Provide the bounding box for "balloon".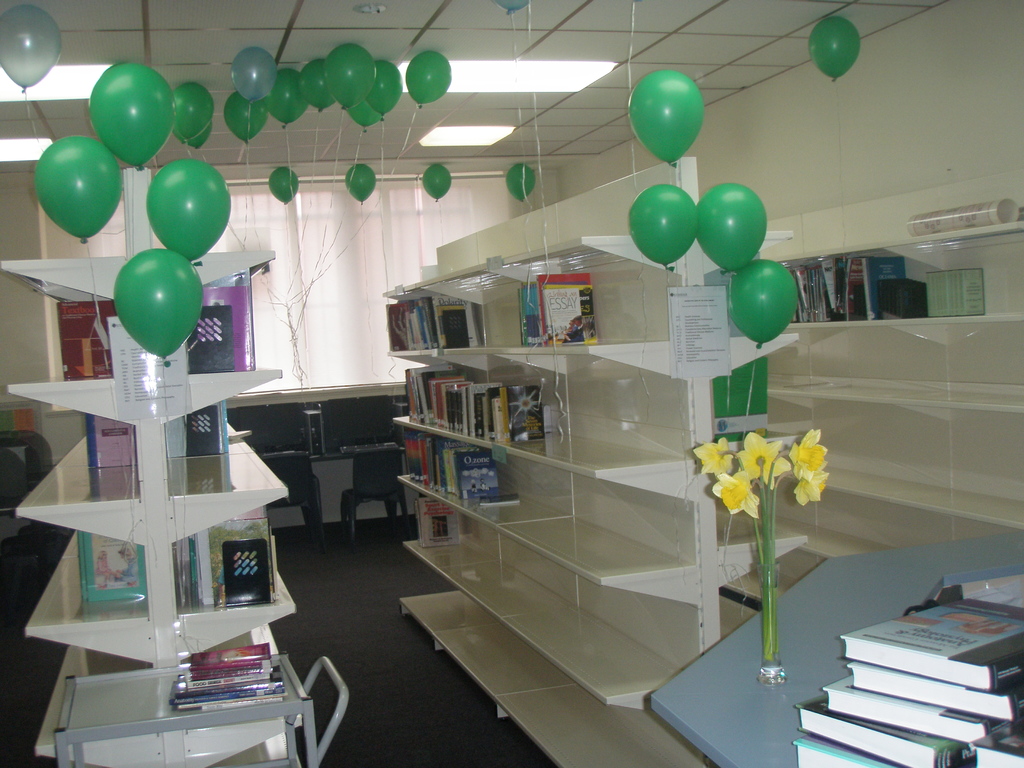
x1=344 y1=163 x2=379 y2=205.
